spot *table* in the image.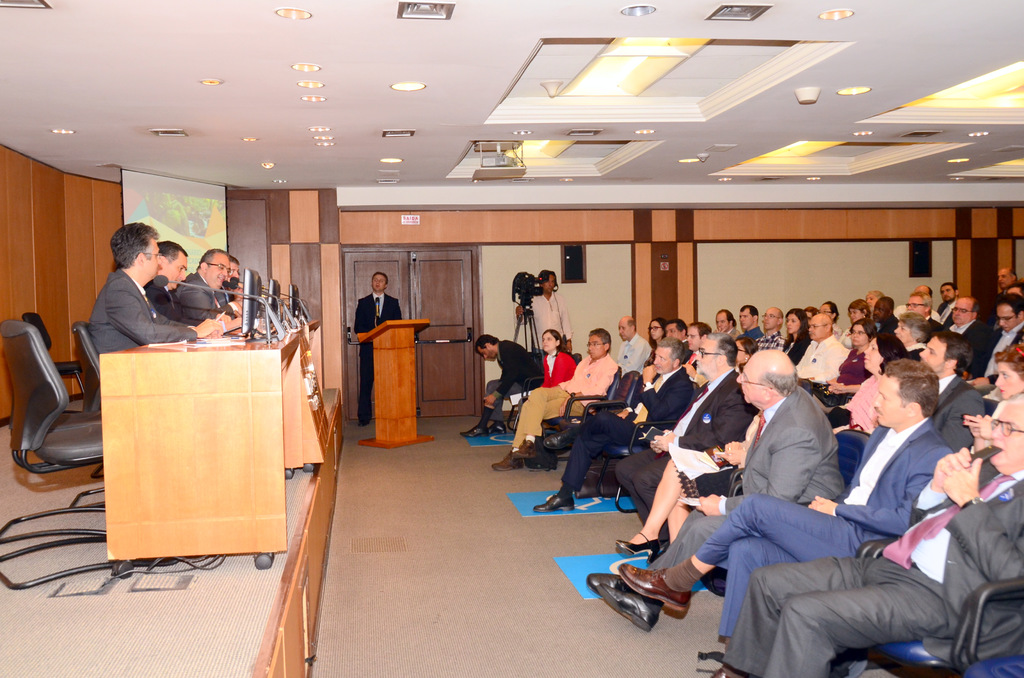
*table* found at 363, 317, 428, 451.
